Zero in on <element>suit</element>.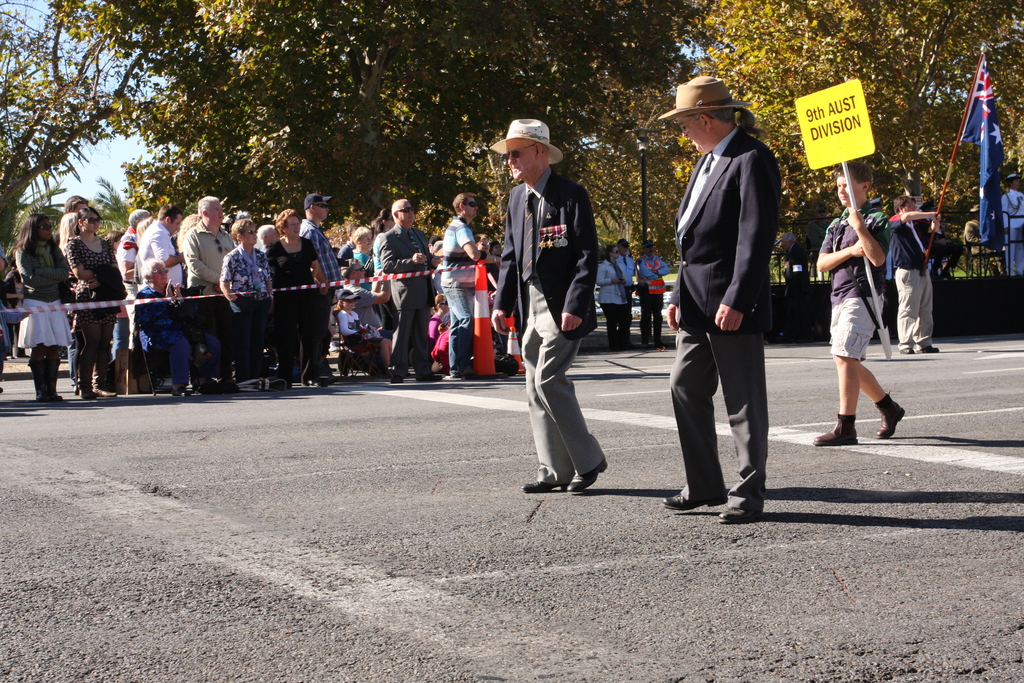
Zeroed in: x1=966, y1=218, x2=1007, y2=271.
